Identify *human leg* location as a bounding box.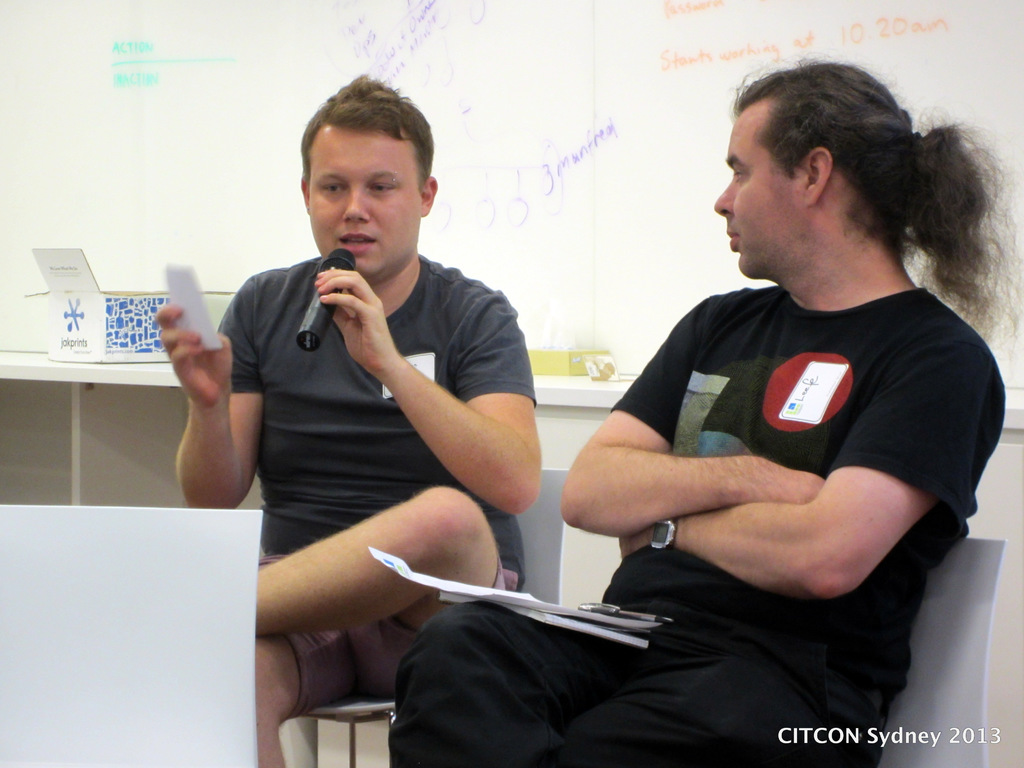
rect(257, 617, 348, 767).
